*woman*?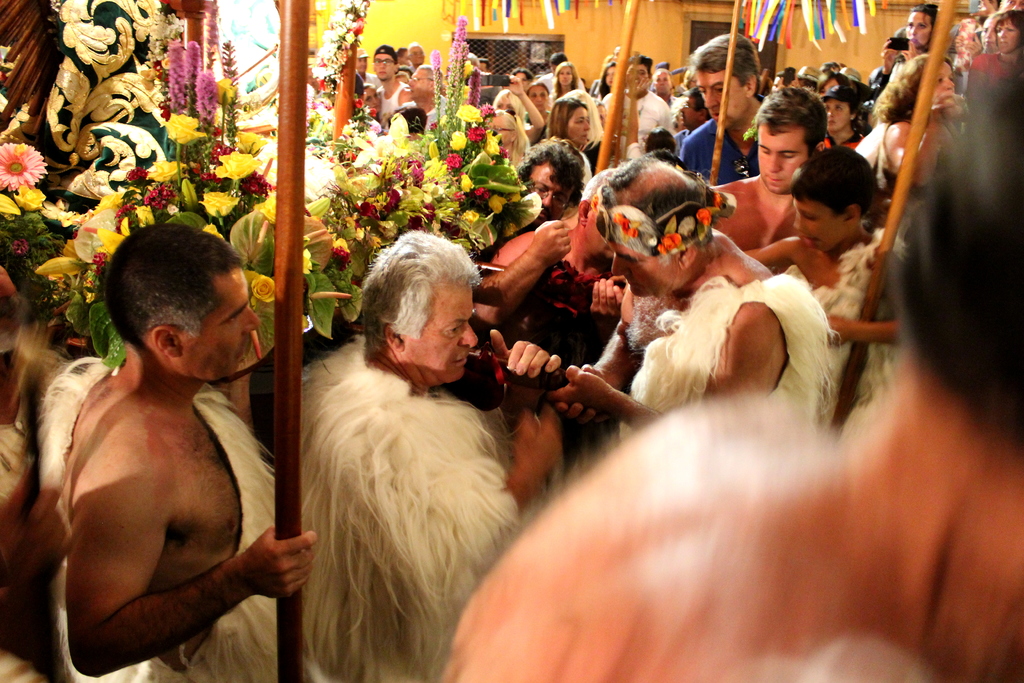
detection(525, 81, 545, 120)
